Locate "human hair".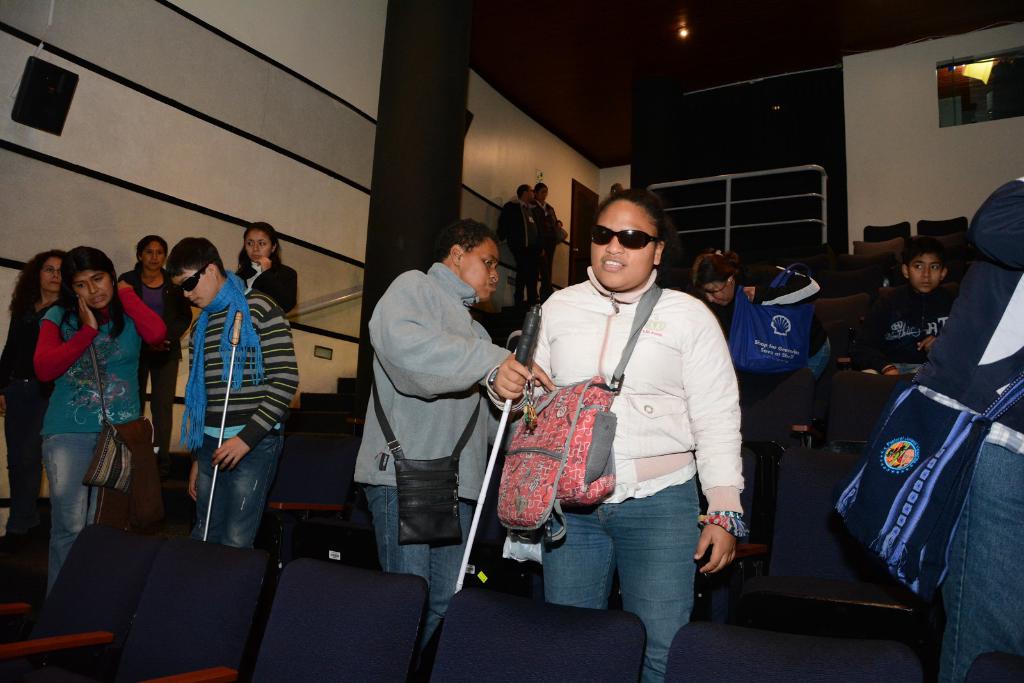
Bounding box: 162, 235, 225, 278.
